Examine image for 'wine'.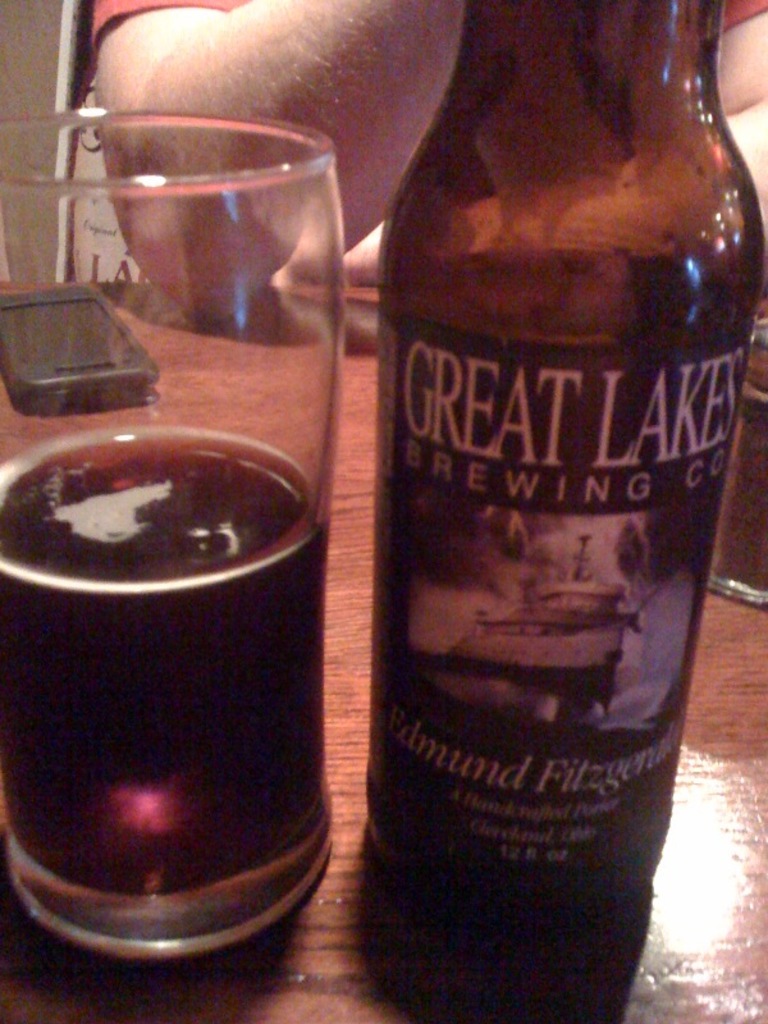
Examination result: [left=340, top=9, right=748, bottom=948].
